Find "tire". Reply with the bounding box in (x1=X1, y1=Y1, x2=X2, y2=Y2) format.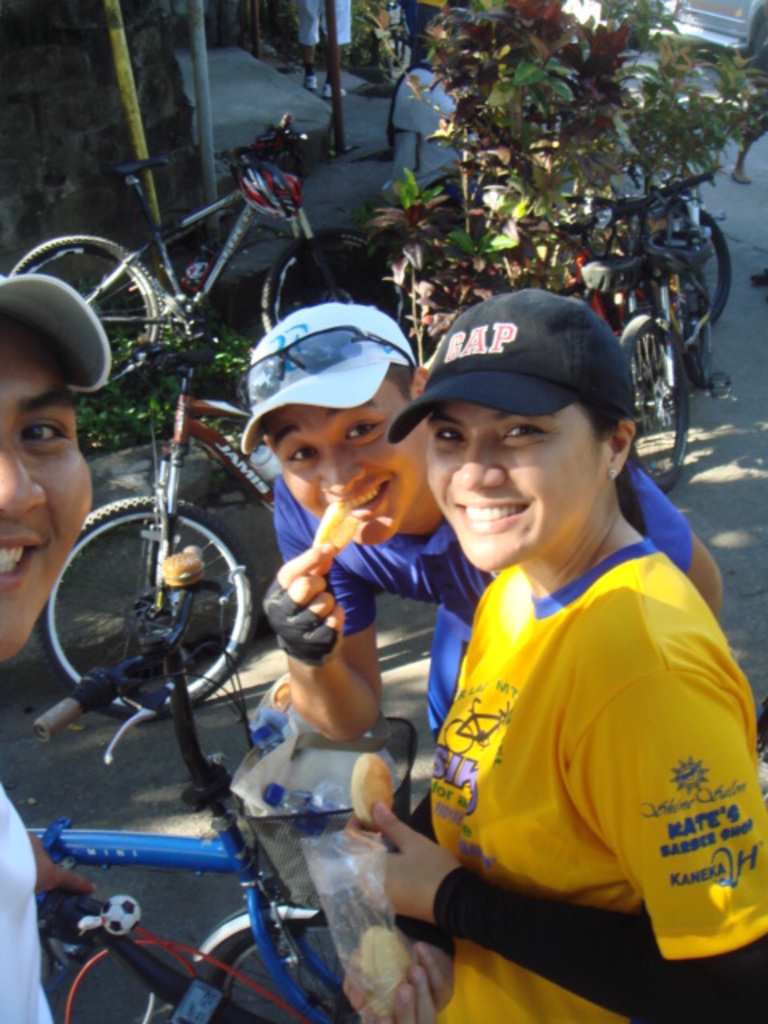
(x1=42, y1=467, x2=238, y2=739).
